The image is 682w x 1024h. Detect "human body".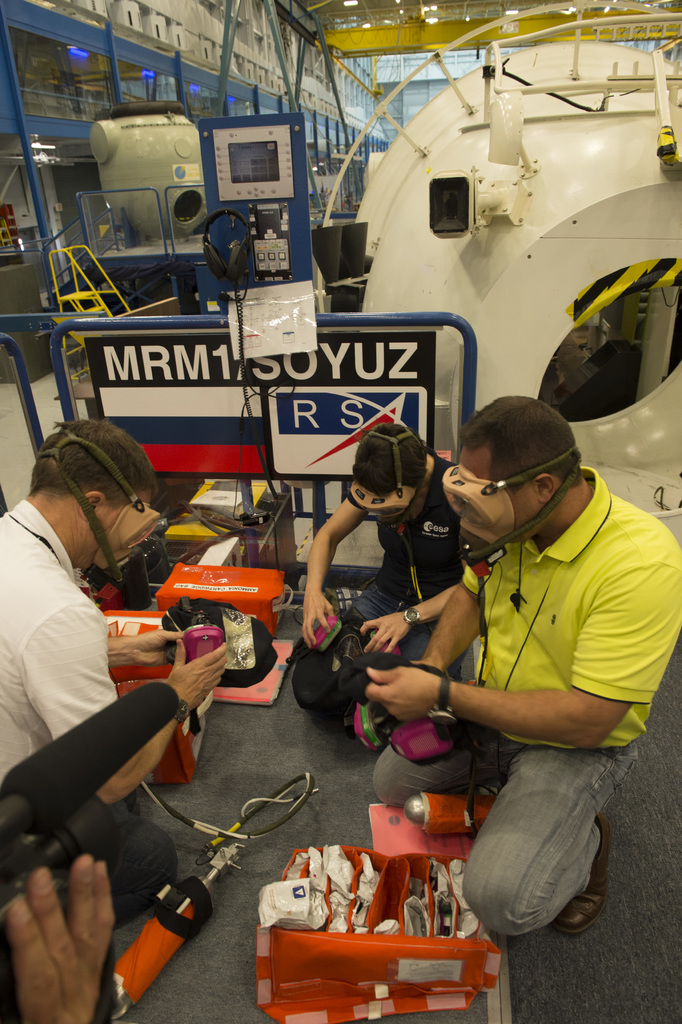
Detection: rect(0, 410, 248, 1020).
